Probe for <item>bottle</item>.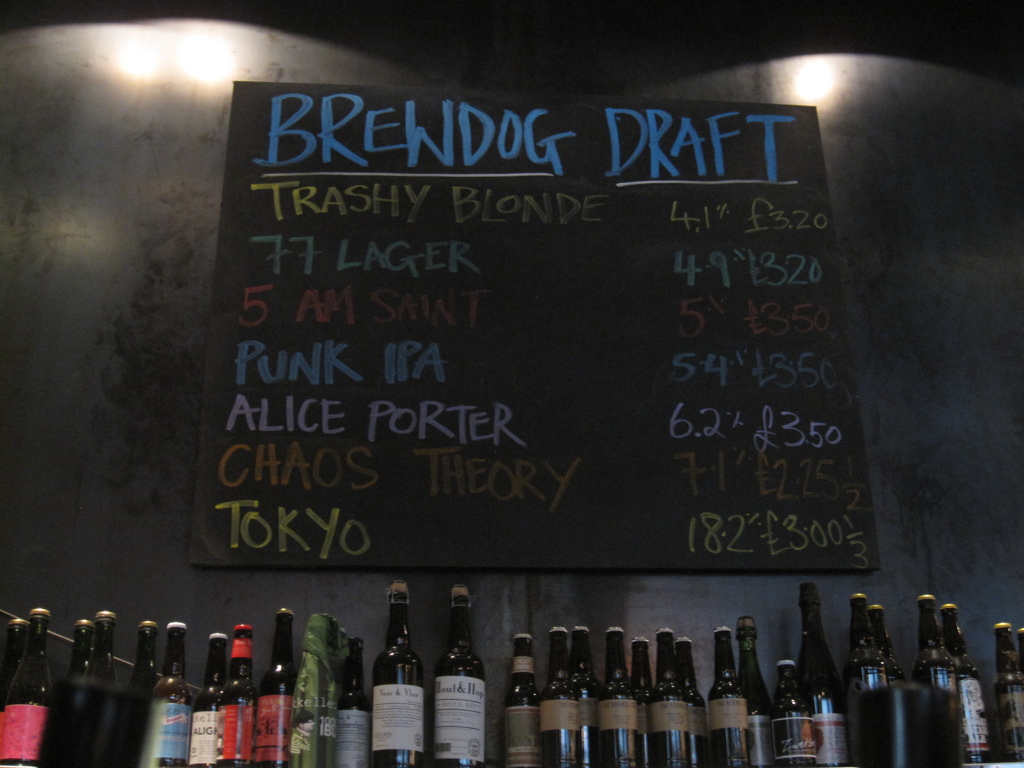
Probe result: 943/602/984/765.
